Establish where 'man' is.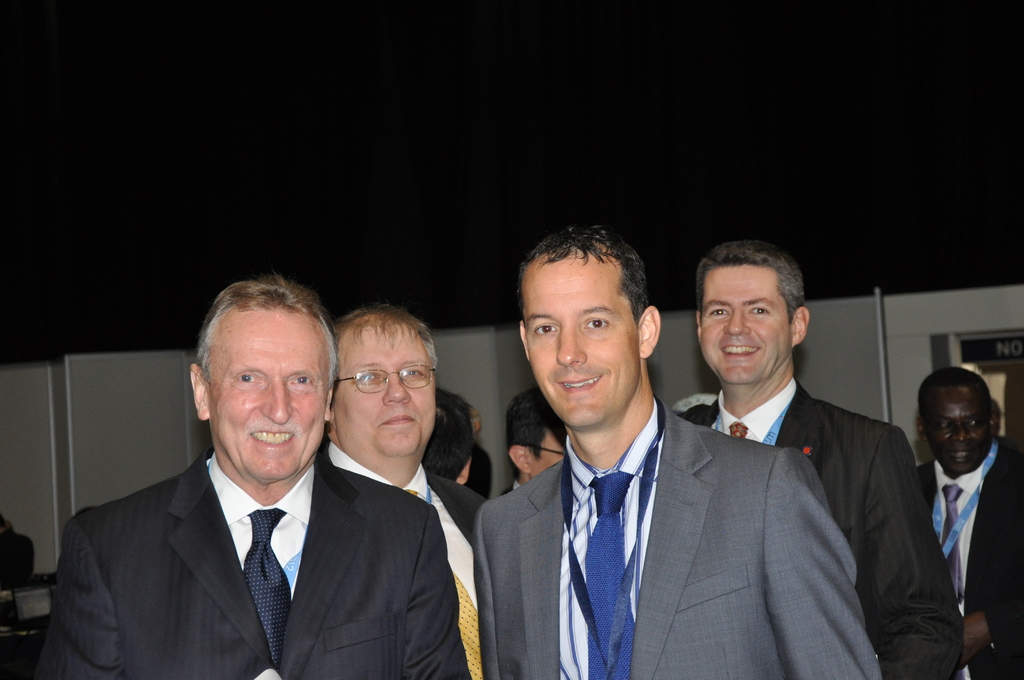
Established at detection(673, 238, 964, 679).
